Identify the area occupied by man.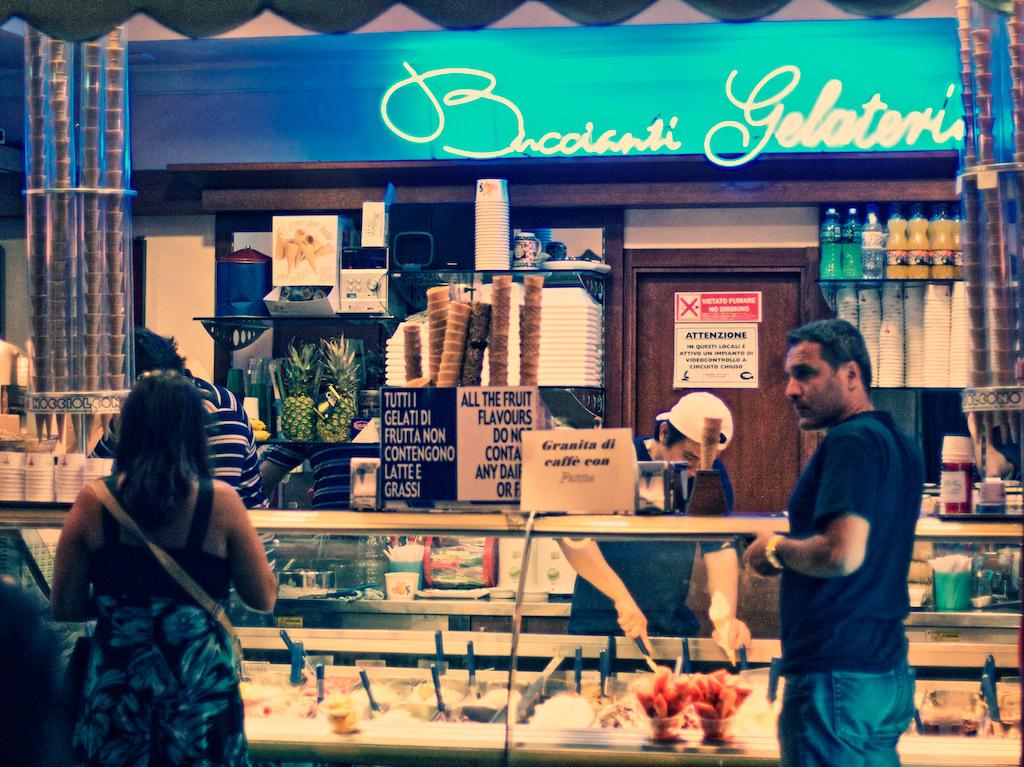
Area: x1=555 y1=389 x2=746 y2=666.
